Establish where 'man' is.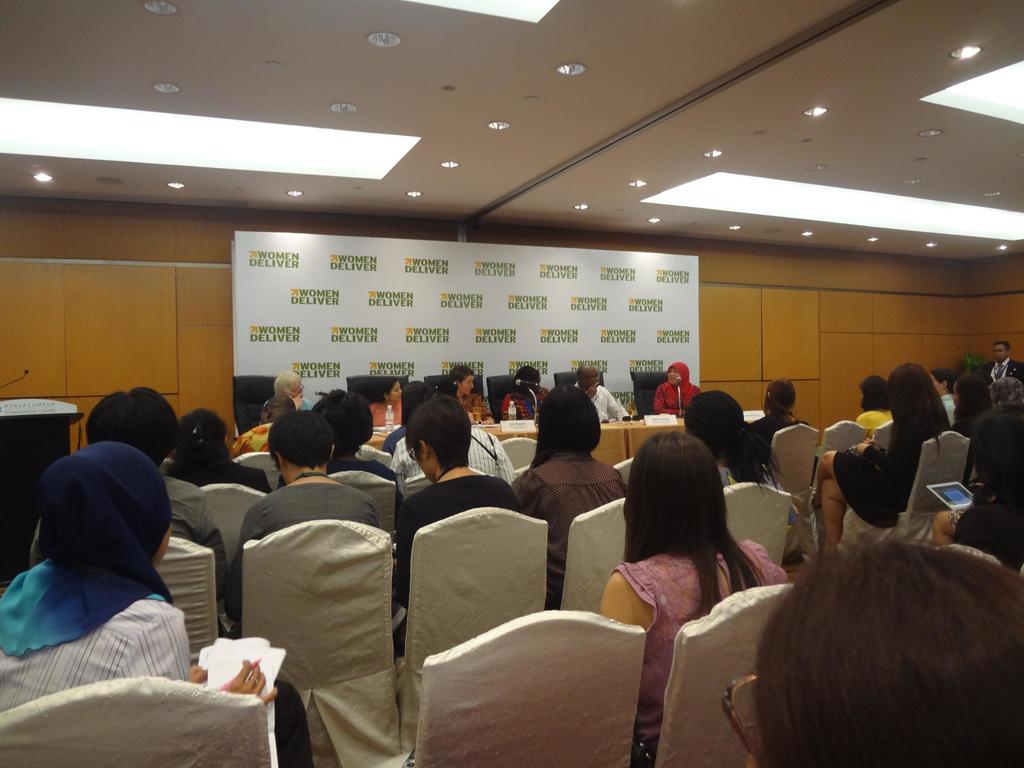
Established at (575,365,632,422).
